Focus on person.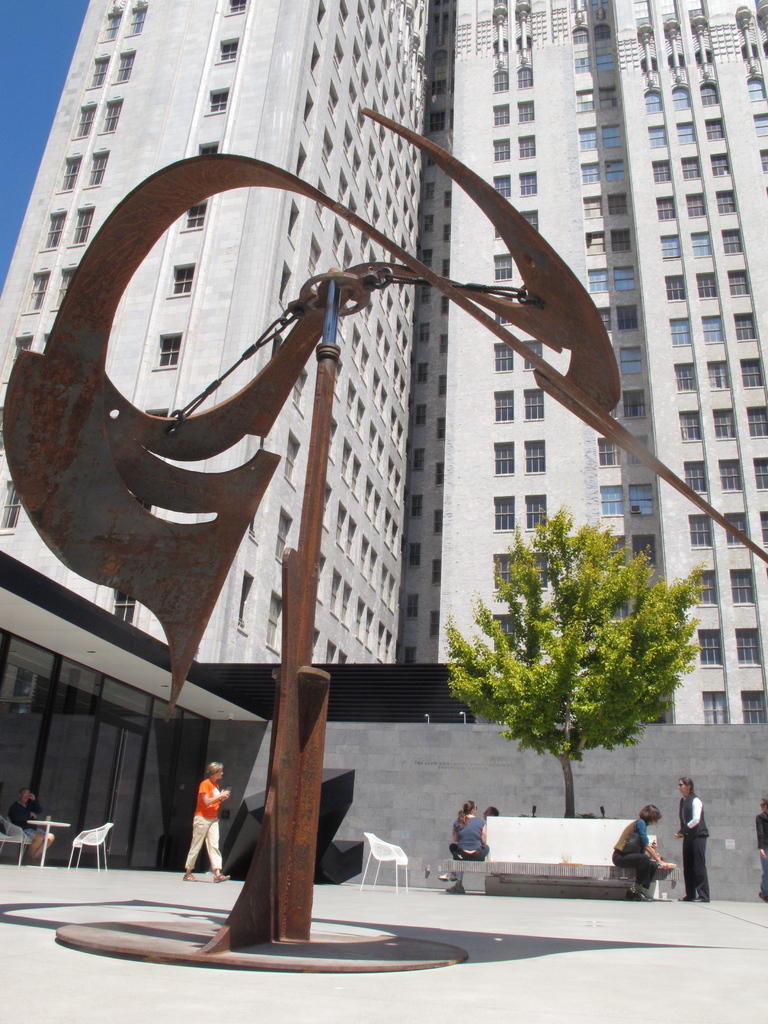
Focused at rect(178, 761, 232, 890).
